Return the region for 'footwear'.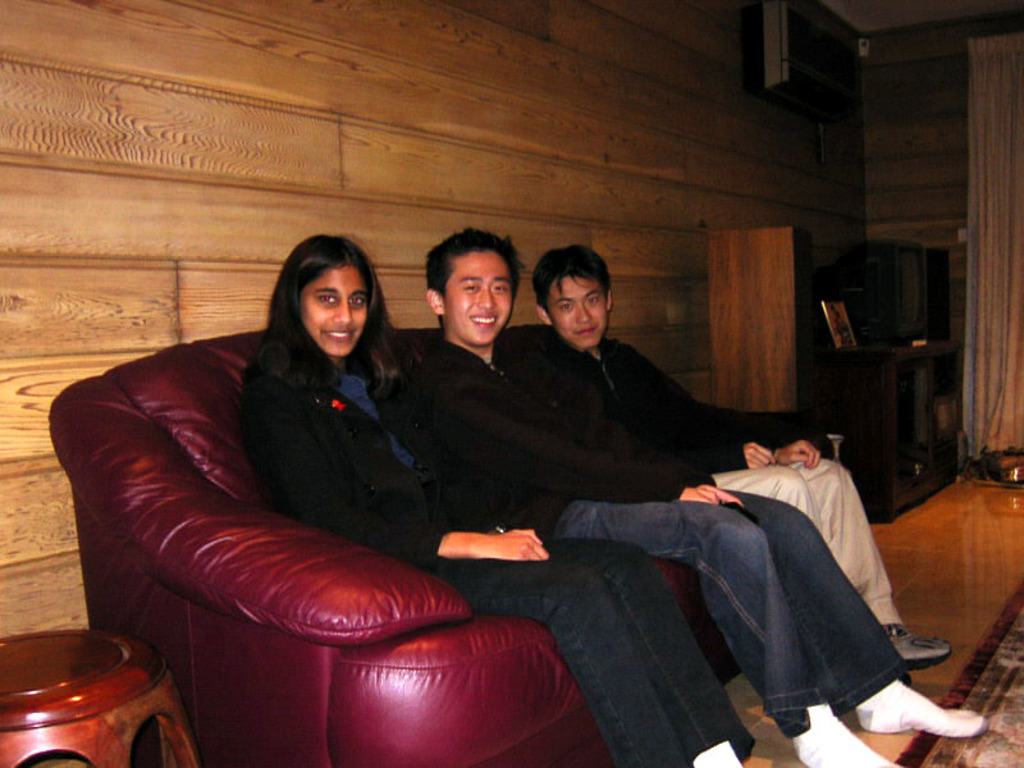
x1=884 y1=625 x2=951 y2=667.
